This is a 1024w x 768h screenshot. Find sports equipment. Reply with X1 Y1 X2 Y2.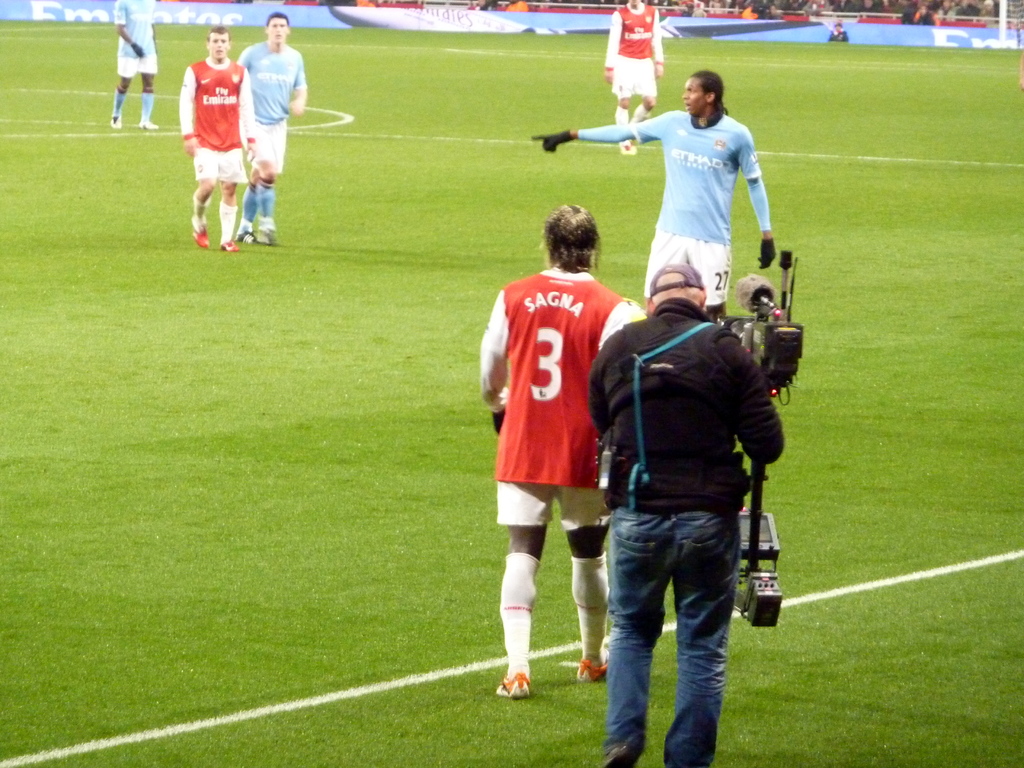
492 659 529 700.
